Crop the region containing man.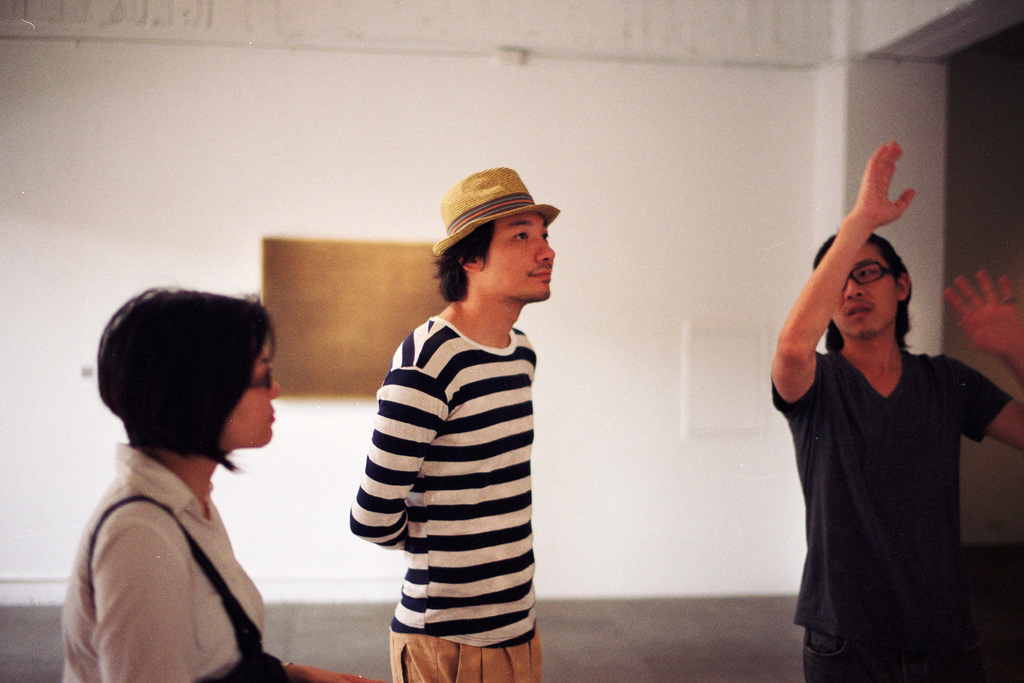
Crop region: 767:166:1003:673.
